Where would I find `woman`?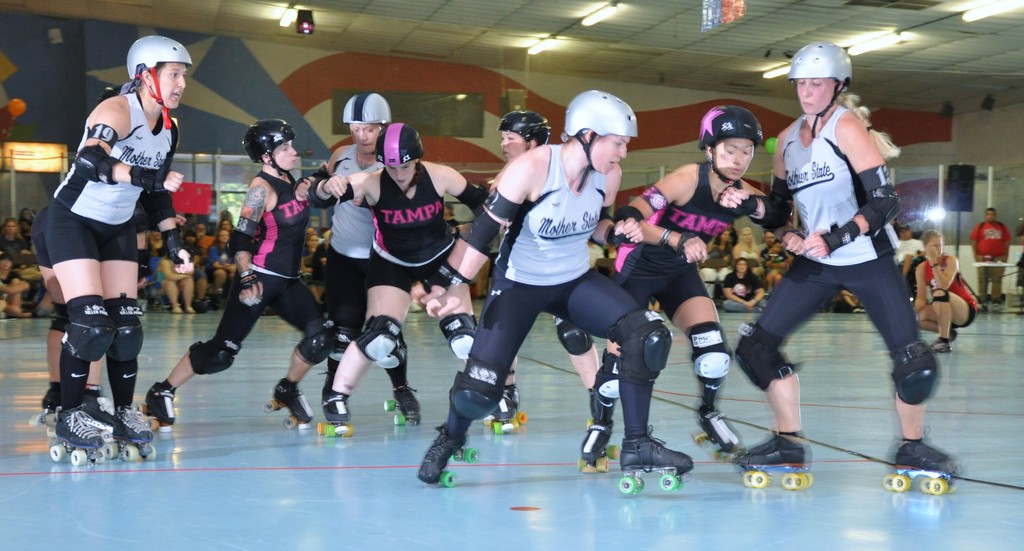
At l=135, t=115, r=339, b=436.
